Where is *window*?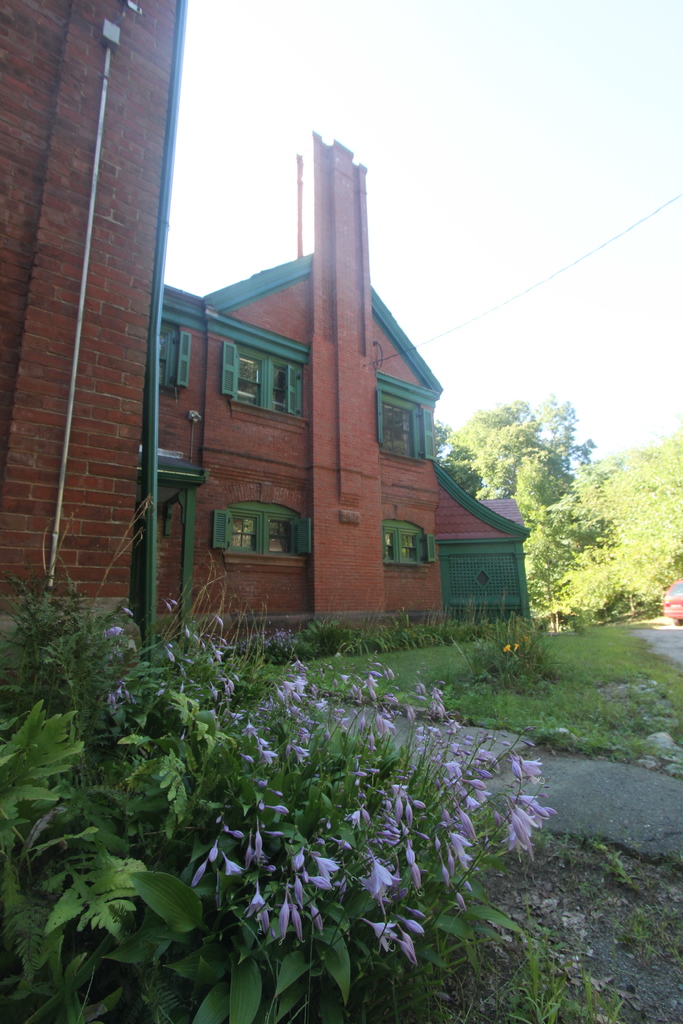
<box>155,321,190,396</box>.
